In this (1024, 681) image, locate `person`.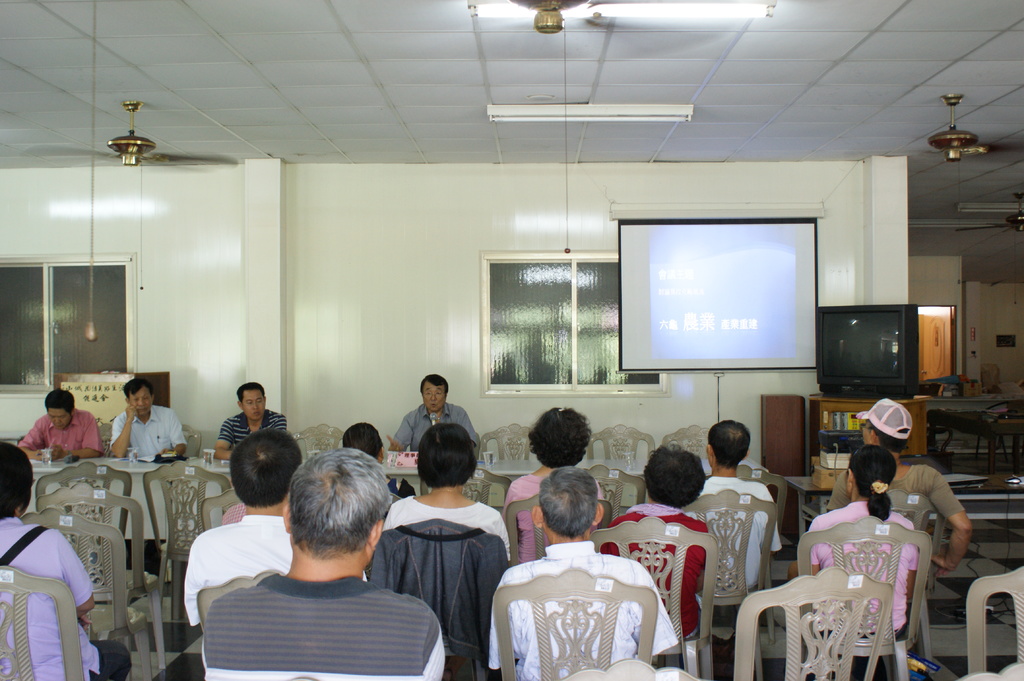
Bounding box: x1=212, y1=385, x2=286, y2=460.
